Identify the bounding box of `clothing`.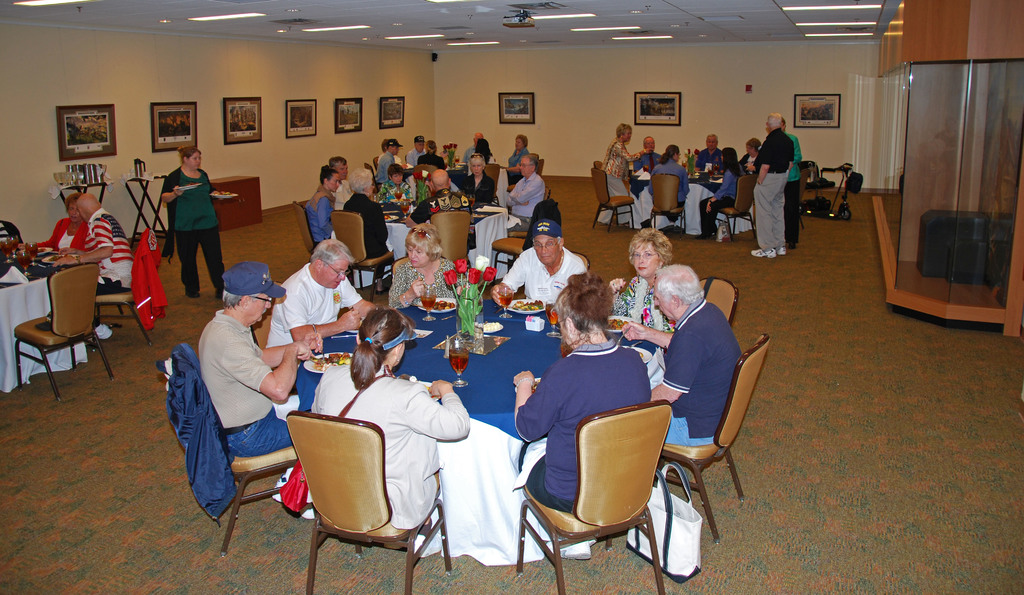
602:134:642:223.
